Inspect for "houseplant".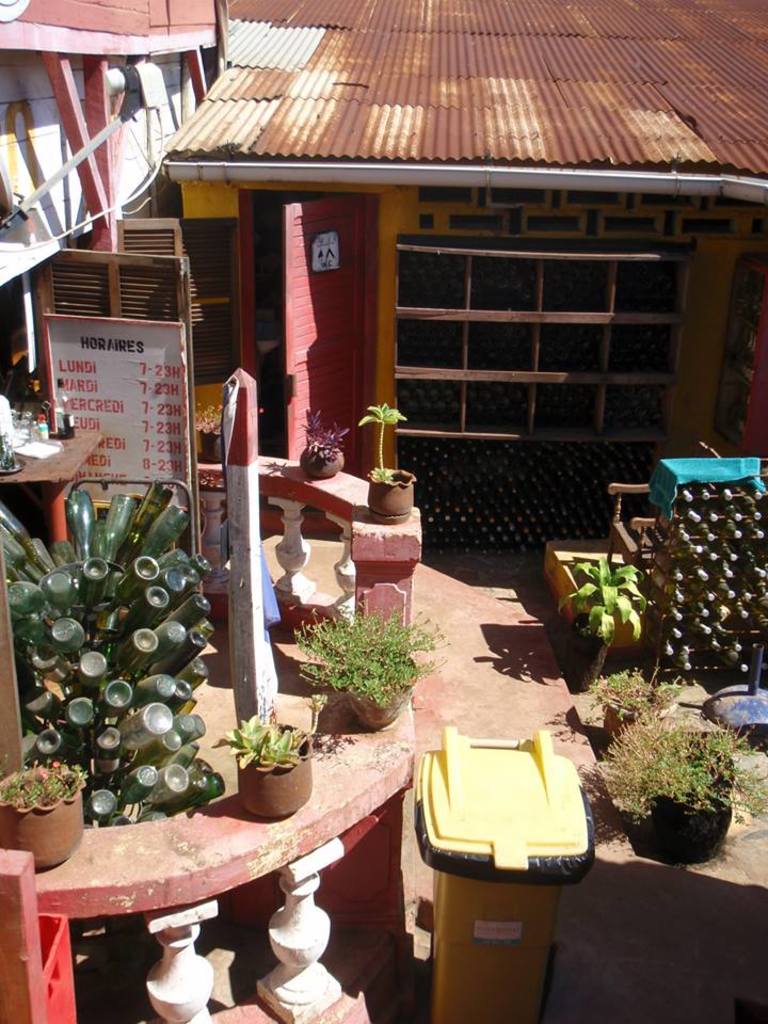
Inspection: (297, 405, 350, 480).
